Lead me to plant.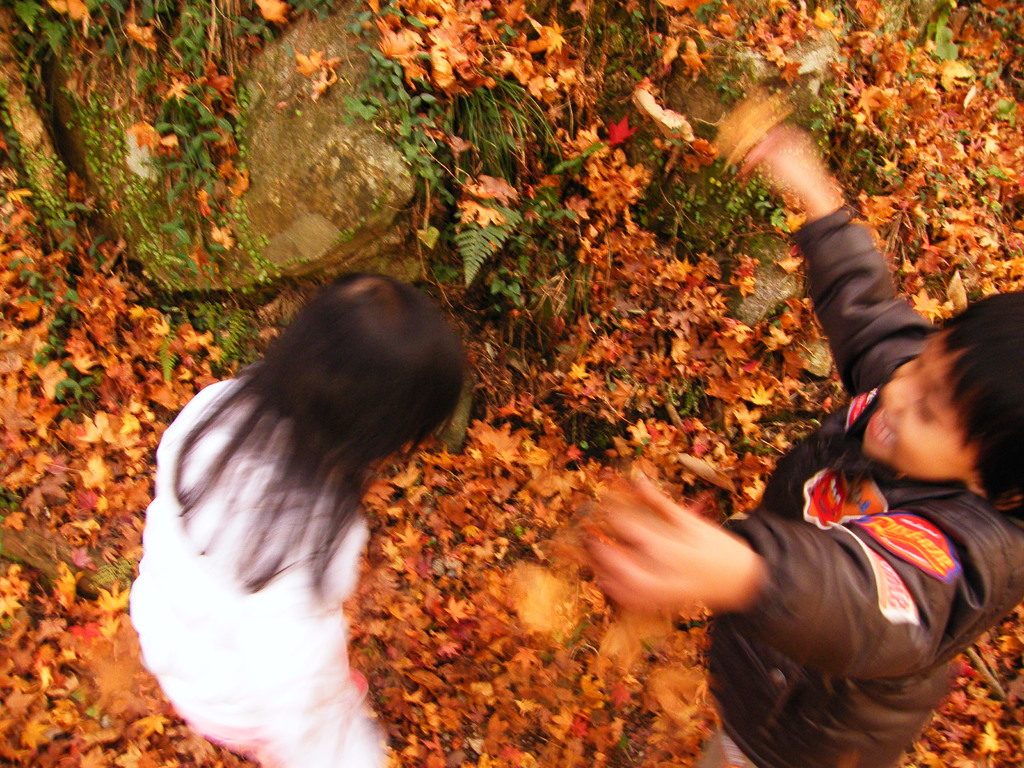
Lead to rect(752, 189, 768, 209).
